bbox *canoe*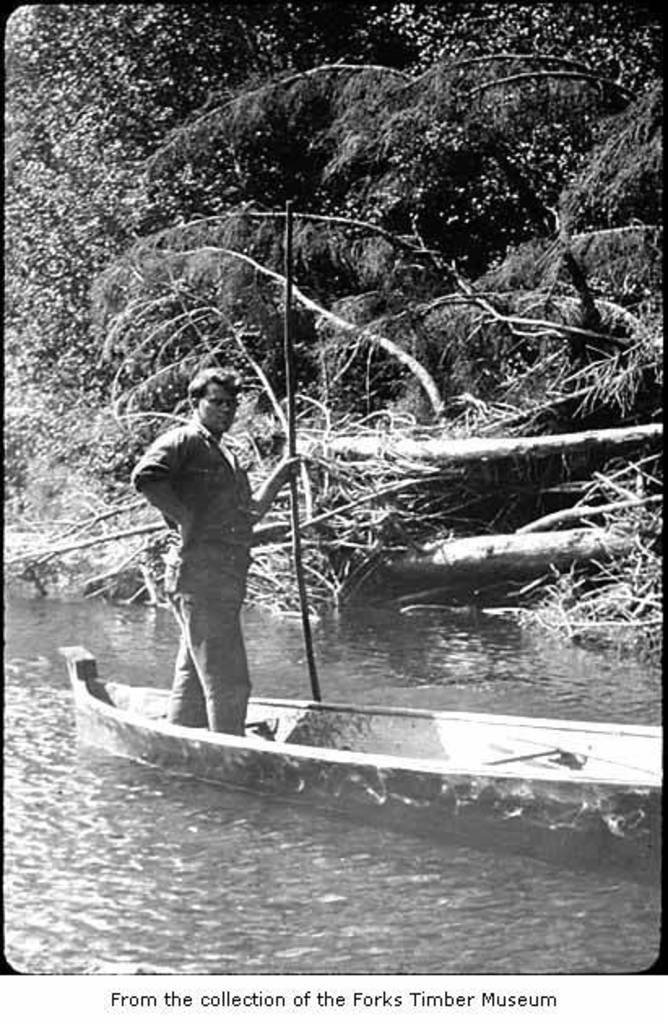
left=15, top=653, right=667, bottom=826
